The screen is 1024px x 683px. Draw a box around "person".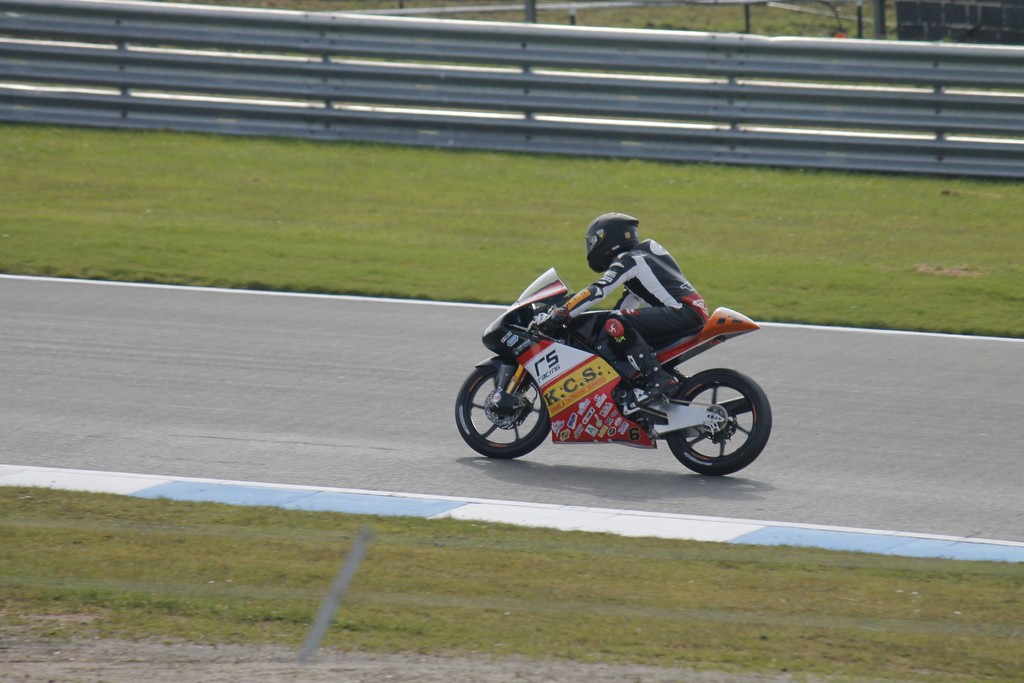
pyautogui.locateOnScreen(560, 195, 696, 349).
